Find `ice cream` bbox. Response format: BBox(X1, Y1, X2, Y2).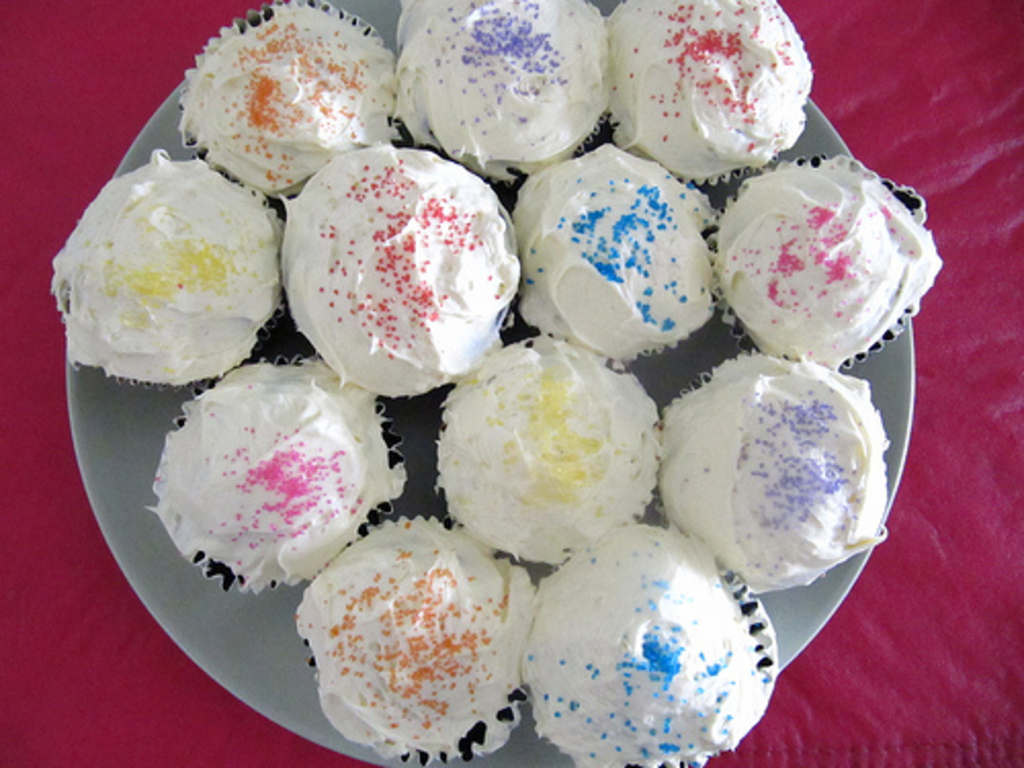
BBox(45, 147, 285, 387).
